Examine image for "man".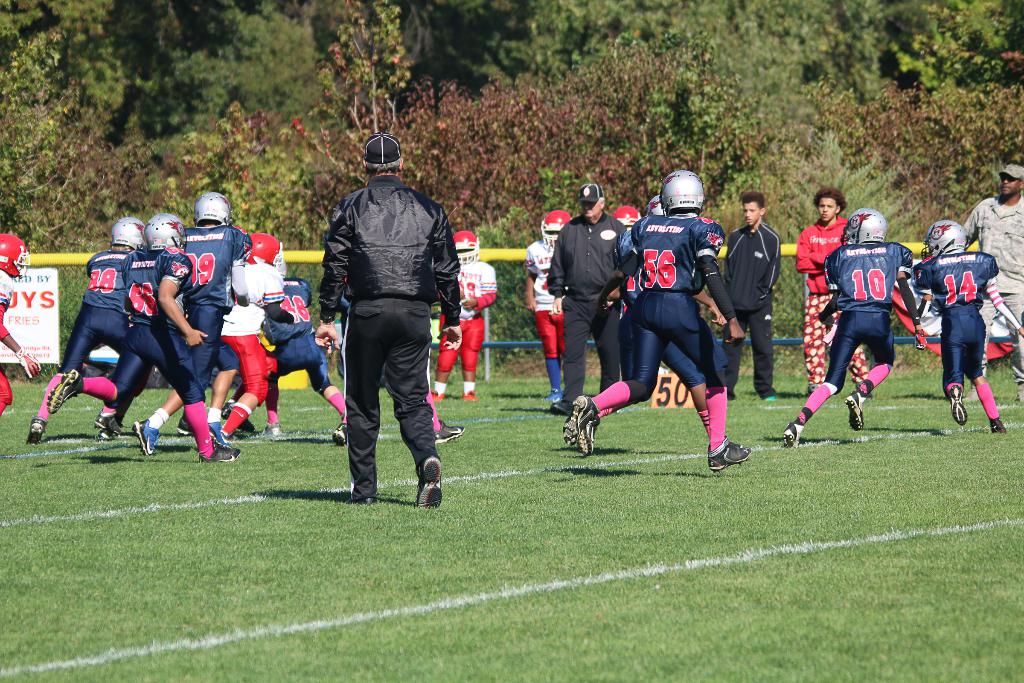
Examination result: rect(26, 216, 144, 441).
